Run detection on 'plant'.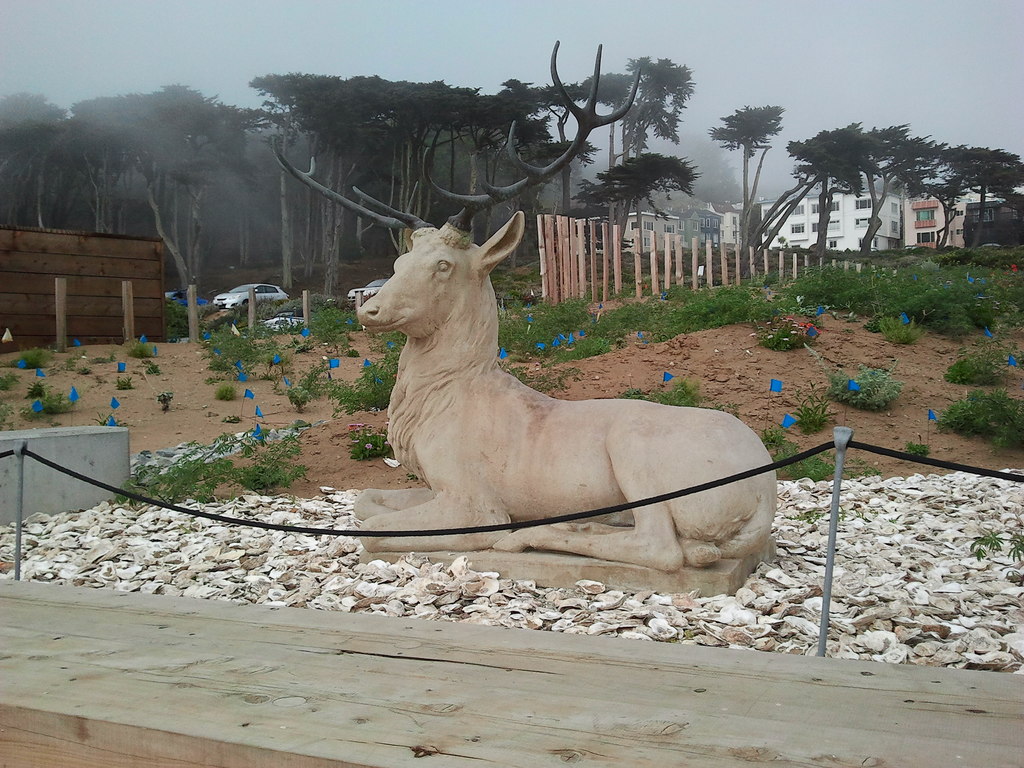
Result: l=836, t=504, r=848, b=525.
